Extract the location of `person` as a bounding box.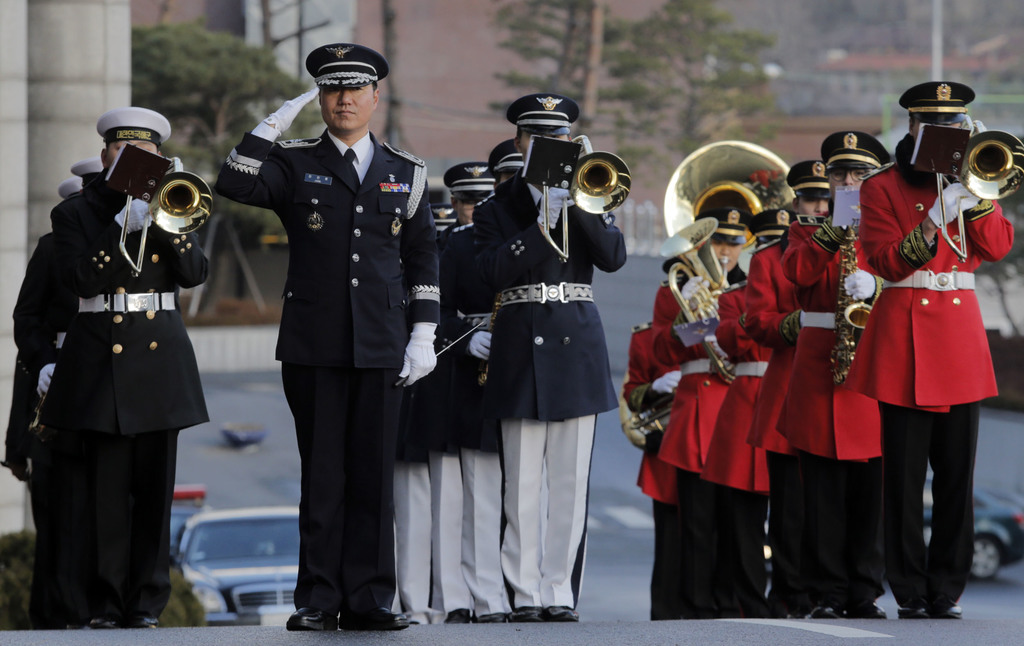
crop(390, 184, 456, 617).
